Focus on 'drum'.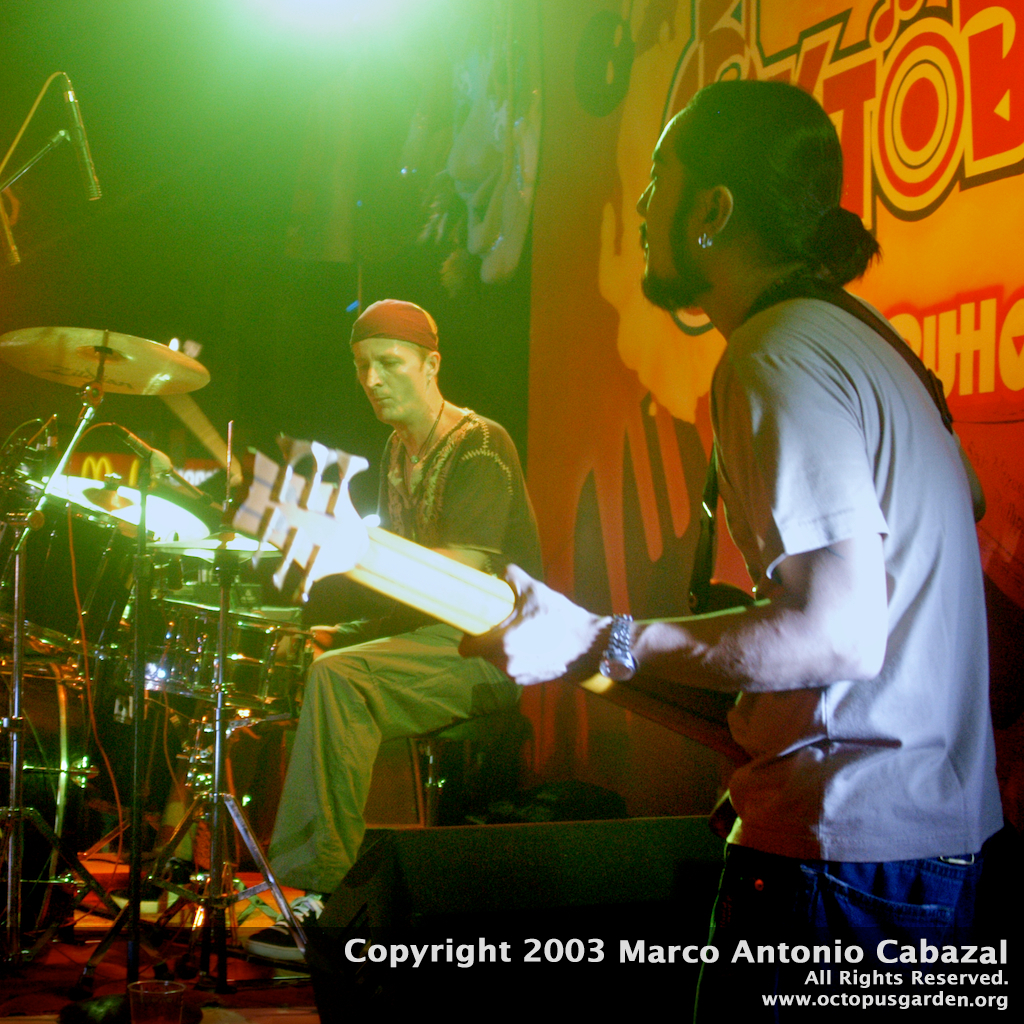
Focused at Rect(0, 471, 185, 674).
